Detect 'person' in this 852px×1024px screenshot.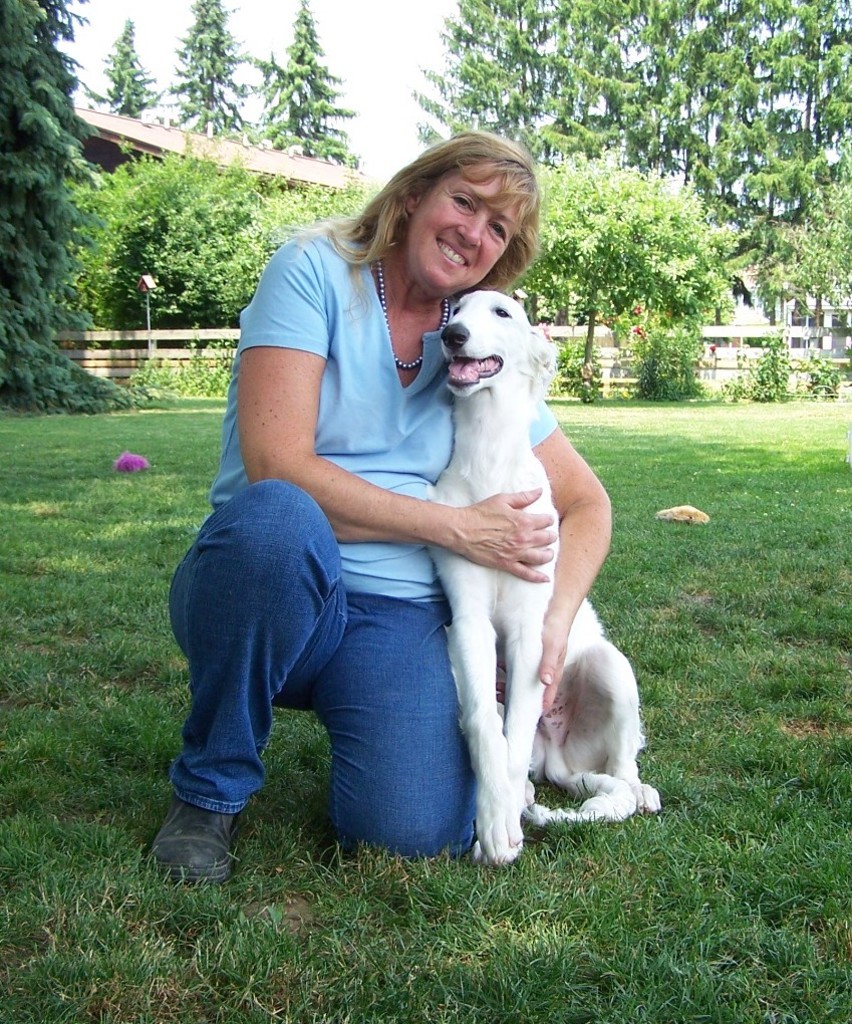
Detection: 203,192,561,852.
